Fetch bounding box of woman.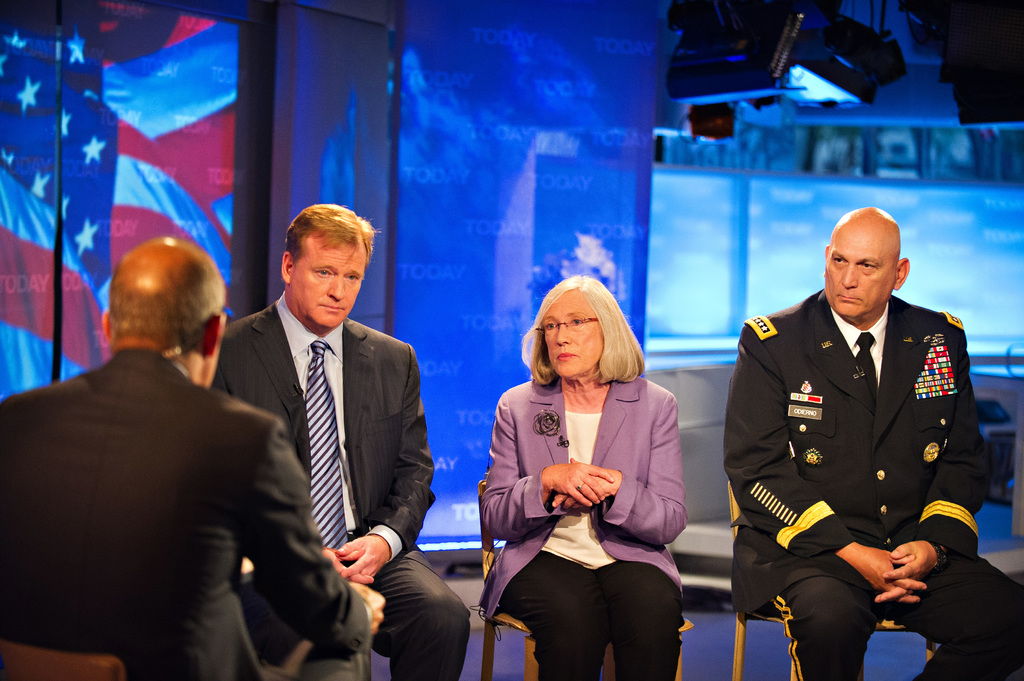
Bbox: <region>493, 277, 690, 671</region>.
